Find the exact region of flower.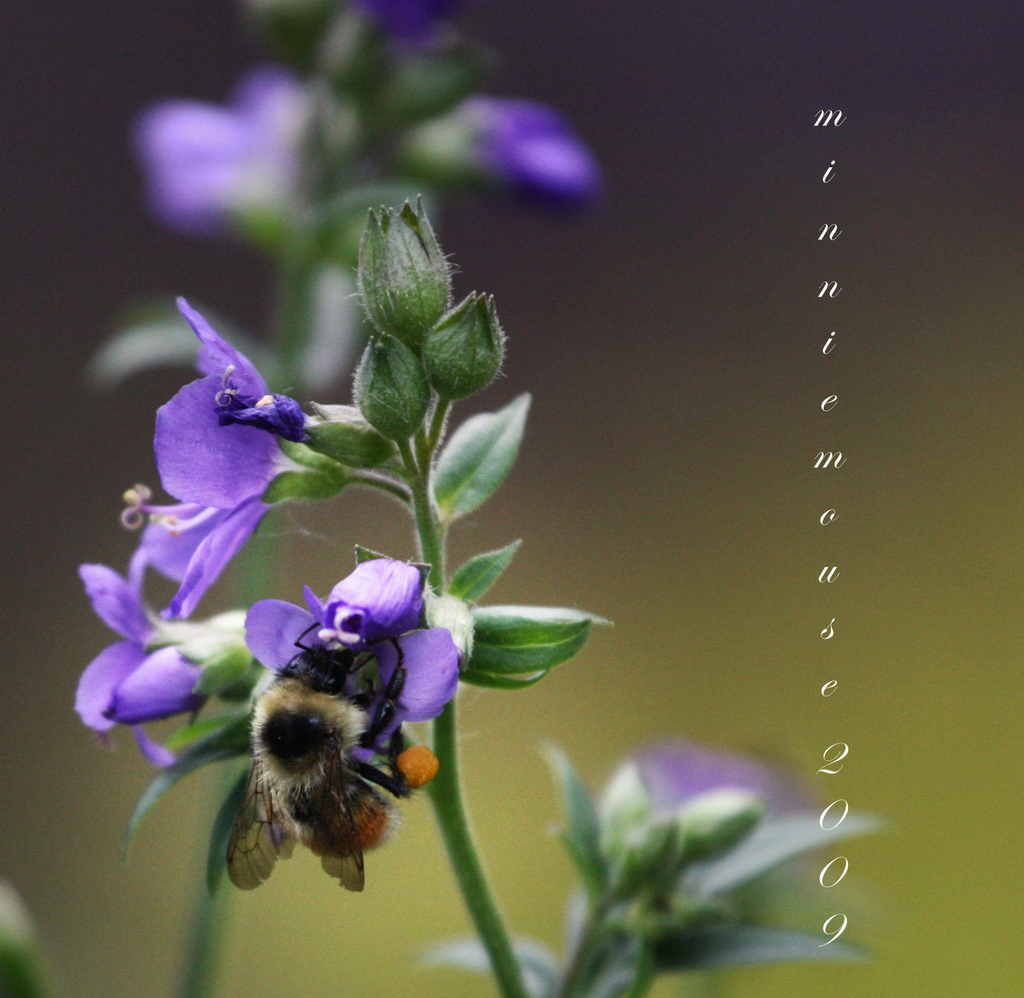
Exact region: 141 289 362 564.
